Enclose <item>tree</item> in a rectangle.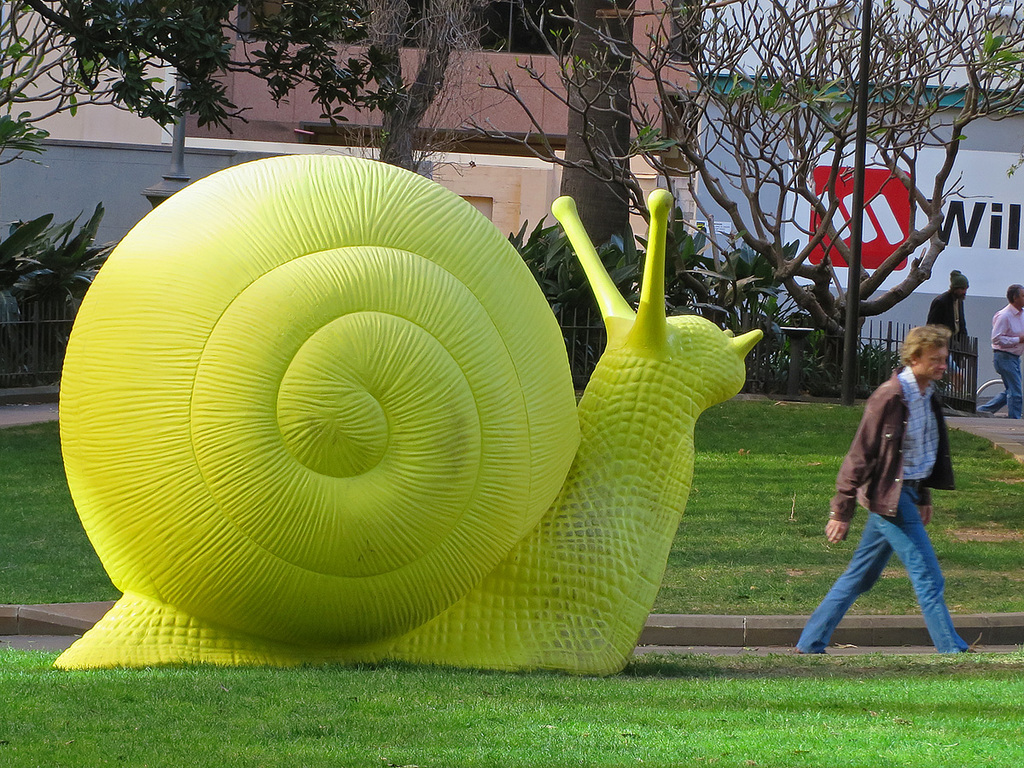
locate(309, 2, 488, 193).
